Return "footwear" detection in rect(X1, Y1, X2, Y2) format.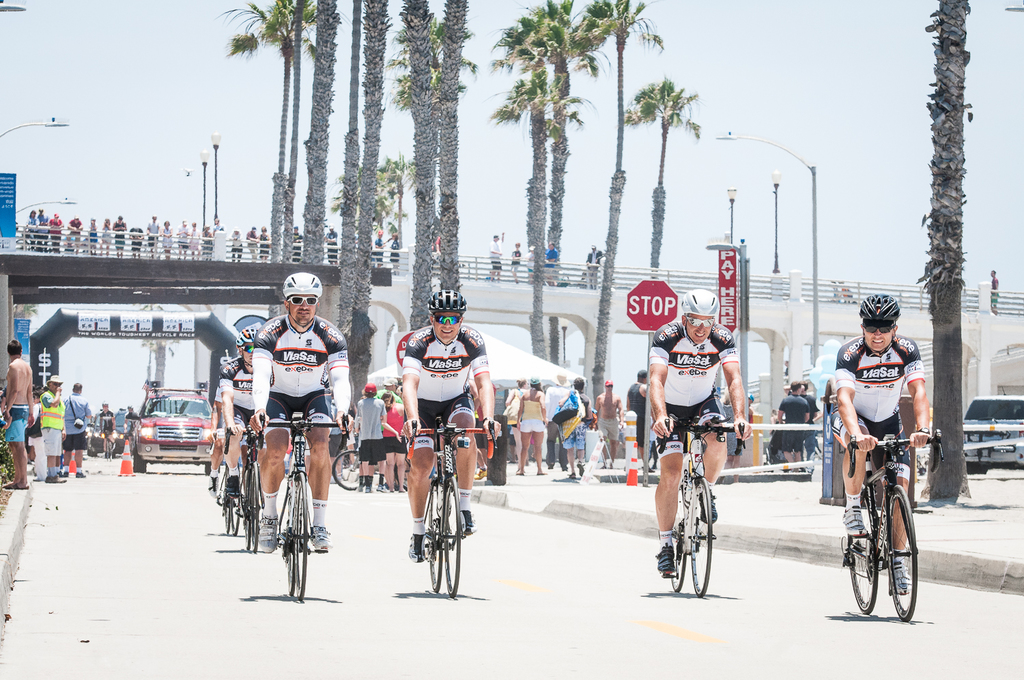
rect(655, 543, 672, 584).
